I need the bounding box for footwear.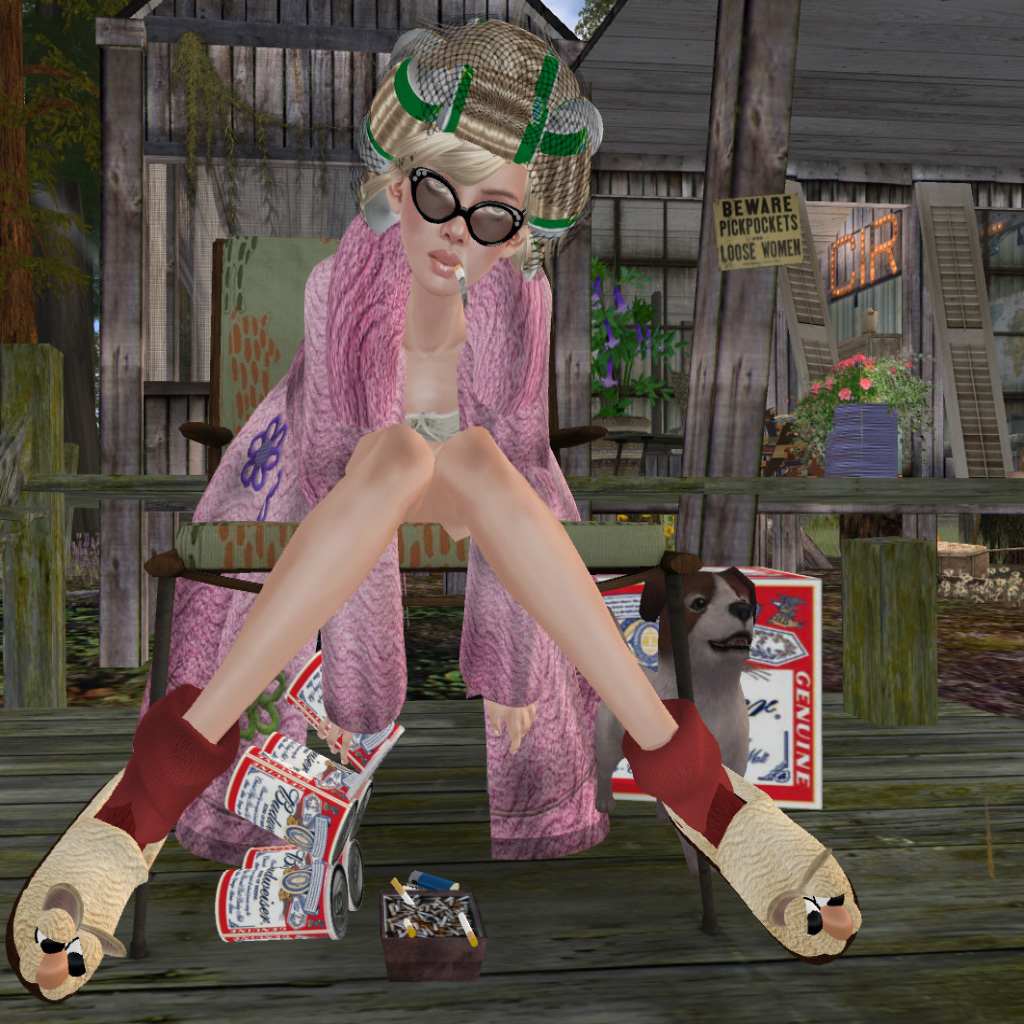
Here it is: select_region(5, 763, 196, 1001).
